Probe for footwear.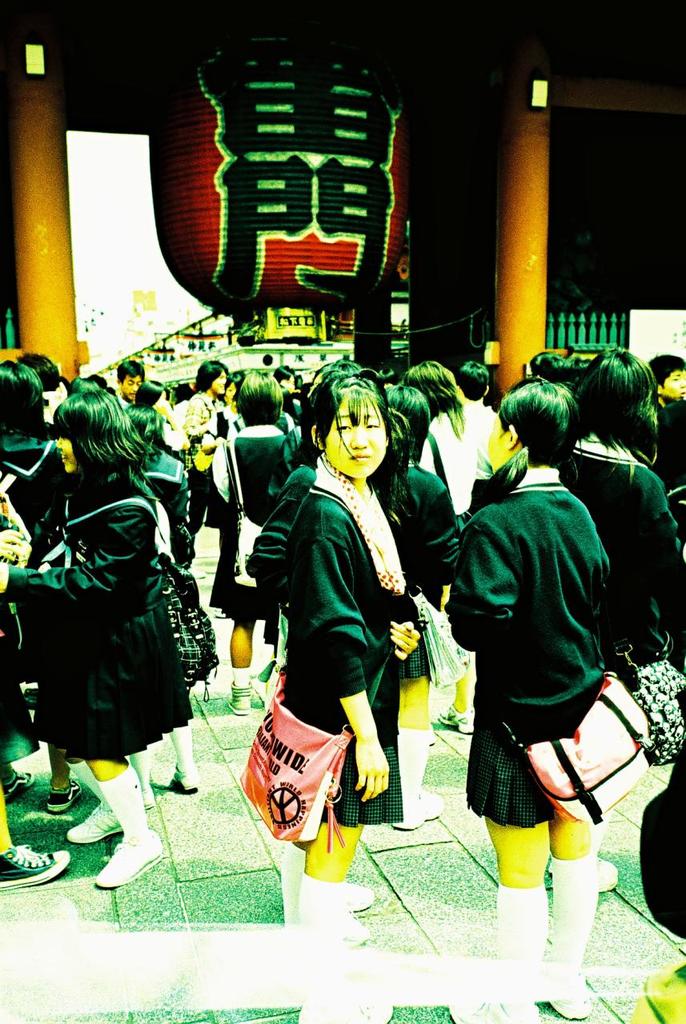
Probe result: box=[455, 992, 529, 1023].
